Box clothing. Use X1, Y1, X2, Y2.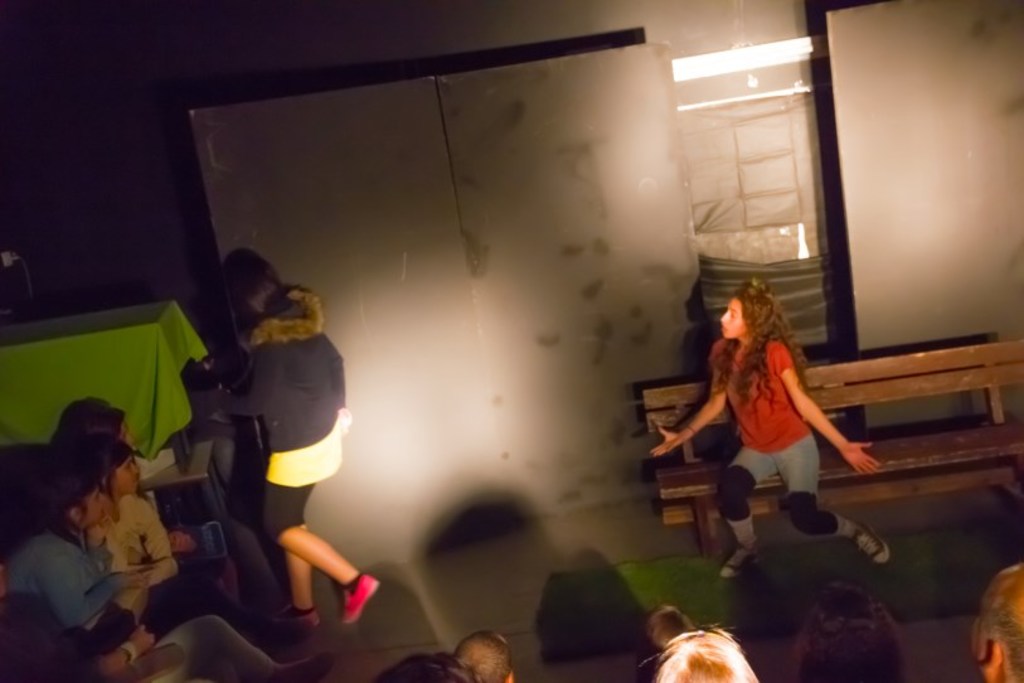
209, 257, 345, 563.
